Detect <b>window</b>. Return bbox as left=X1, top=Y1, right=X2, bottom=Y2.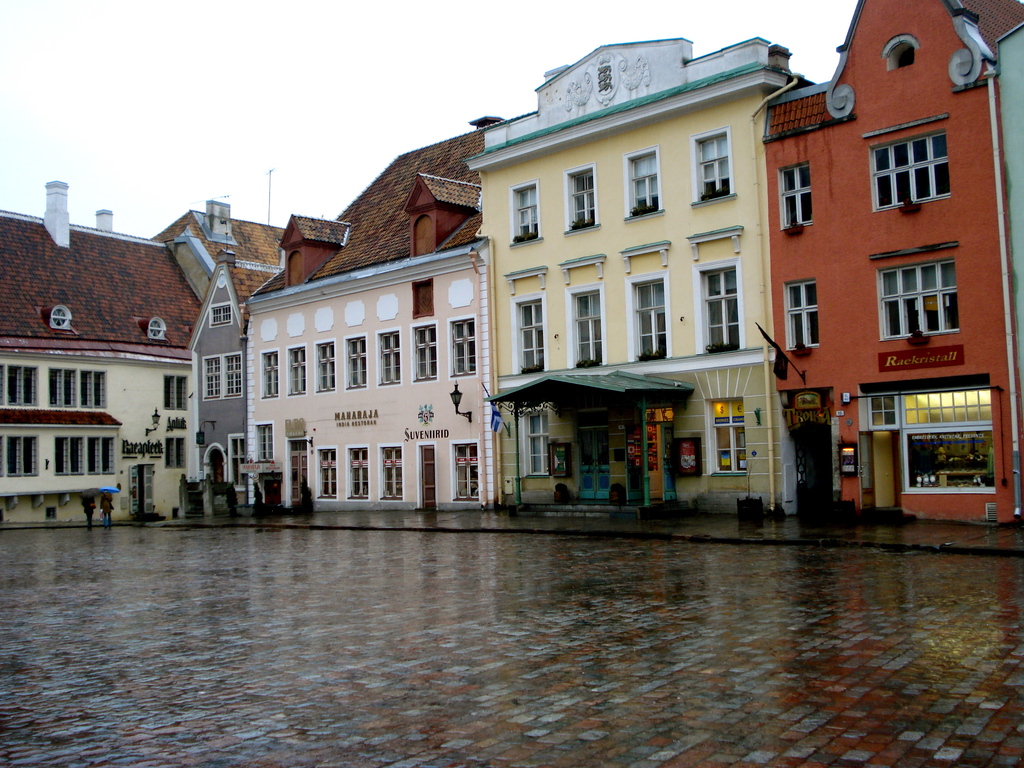
left=283, top=344, right=305, bottom=399.
